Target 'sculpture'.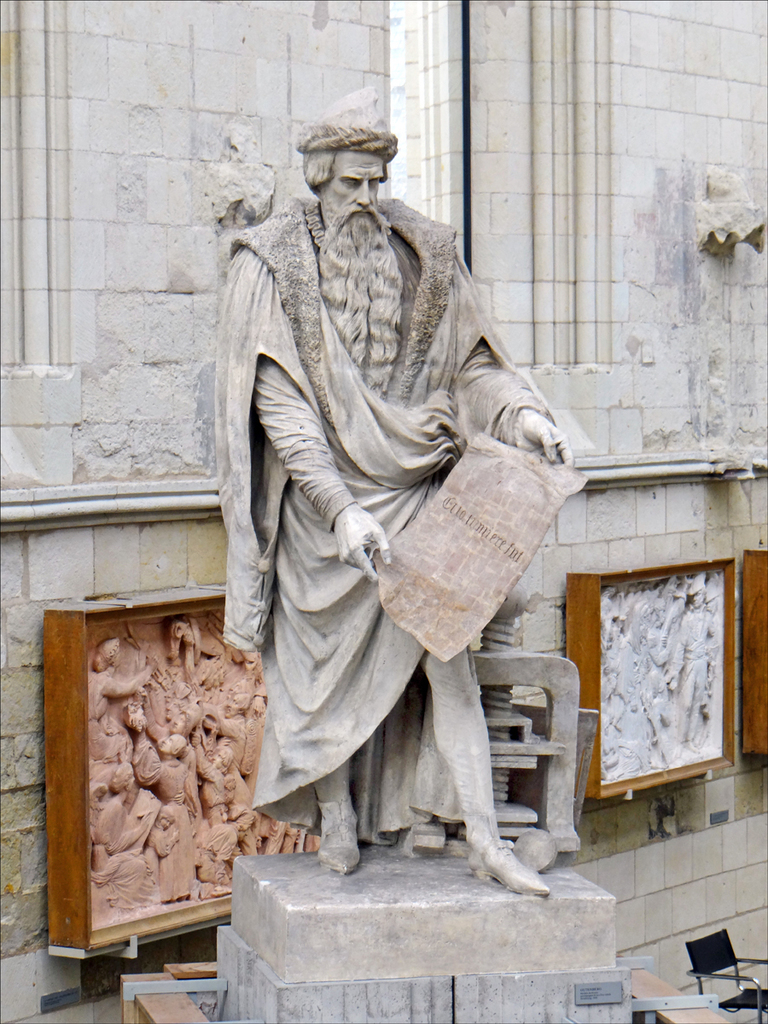
Target region: (left=197, top=99, right=578, bottom=913).
